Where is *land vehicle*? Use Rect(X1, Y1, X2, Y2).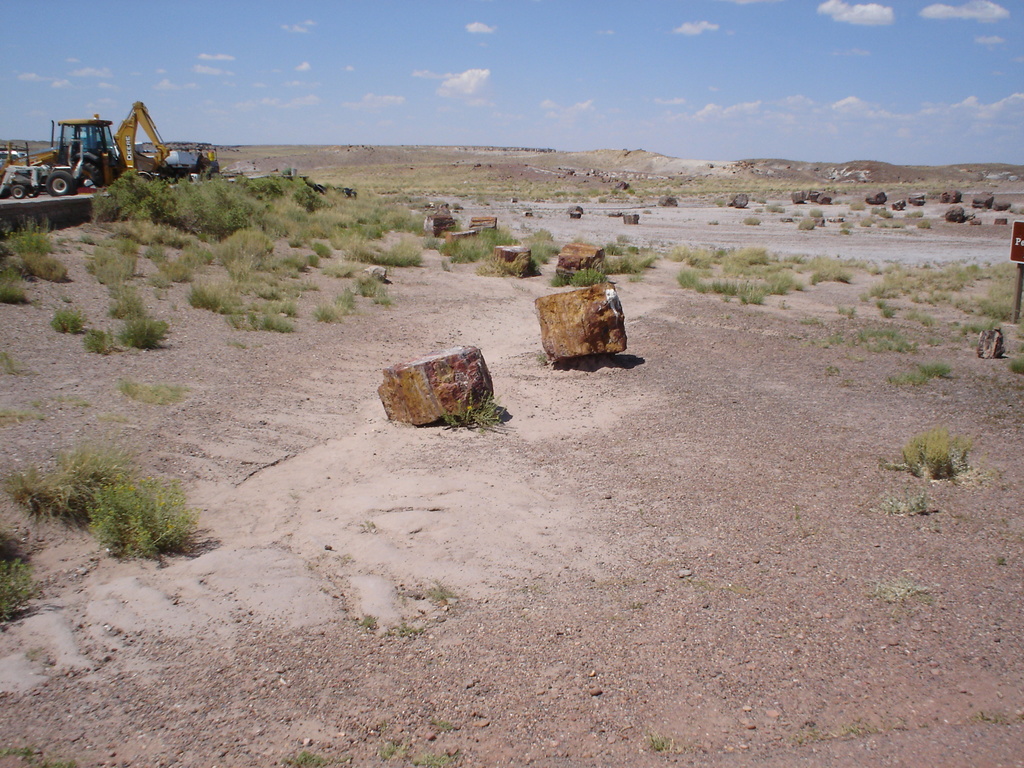
Rect(0, 147, 26, 169).
